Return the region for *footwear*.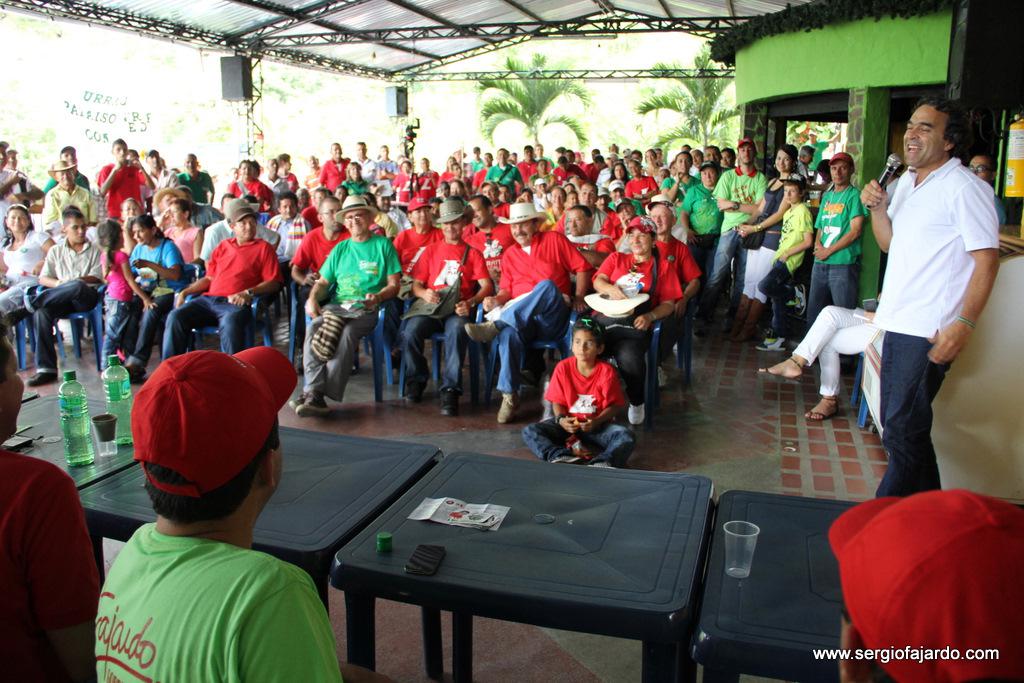
x1=462, y1=321, x2=502, y2=347.
